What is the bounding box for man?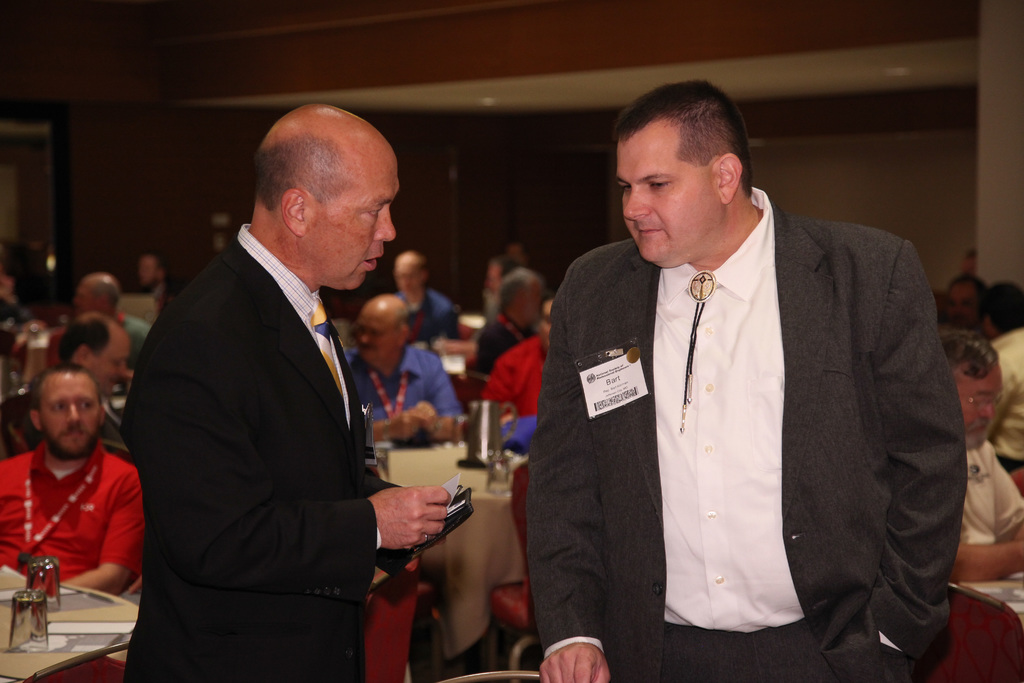
x1=525, y1=74, x2=965, y2=682.
